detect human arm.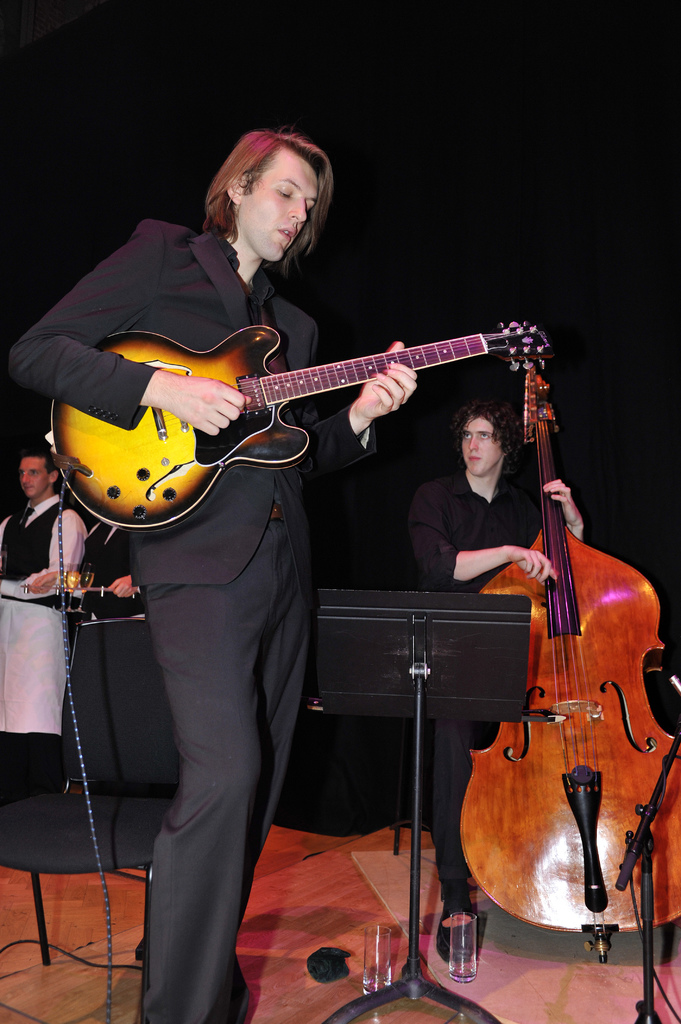
Detected at {"left": 102, "top": 570, "right": 140, "bottom": 599}.
